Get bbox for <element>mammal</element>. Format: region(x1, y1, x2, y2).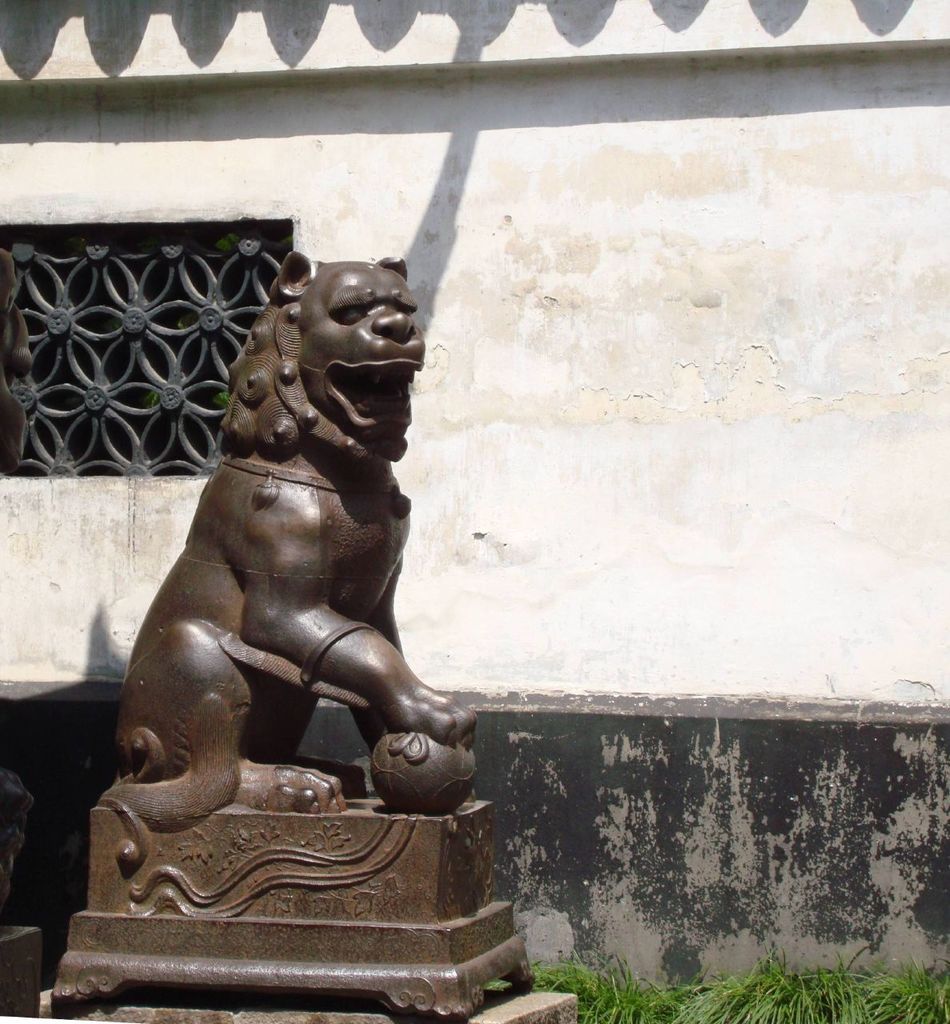
region(69, 254, 479, 907).
